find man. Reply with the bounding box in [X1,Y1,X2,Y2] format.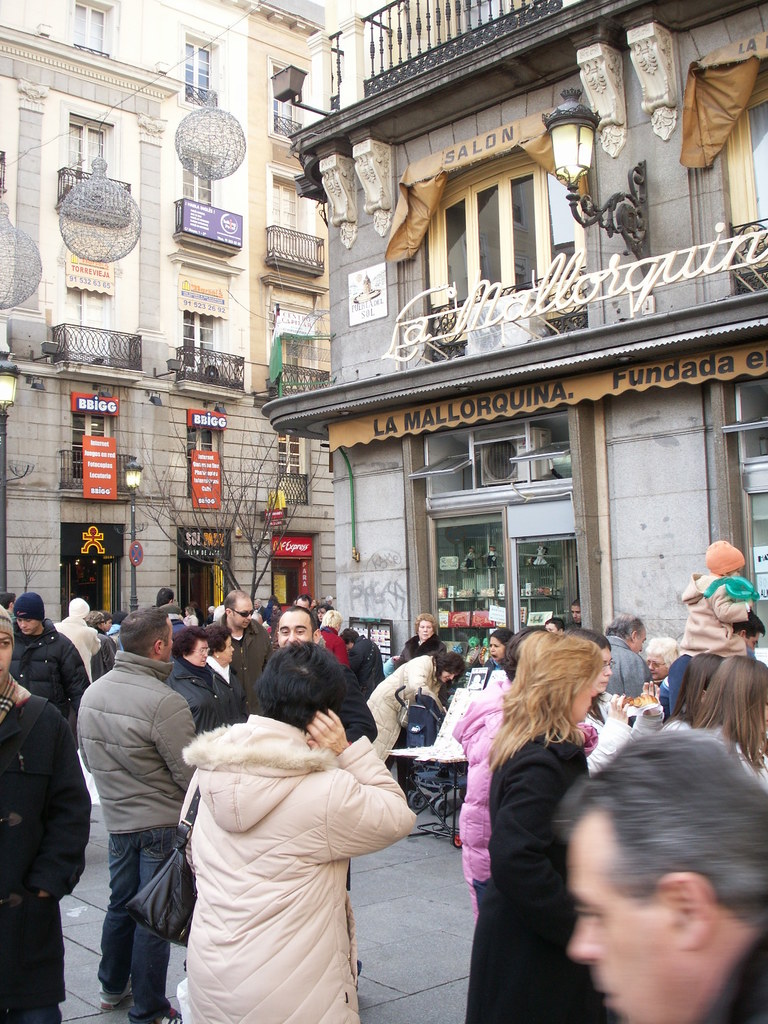
[4,589,90,750].
